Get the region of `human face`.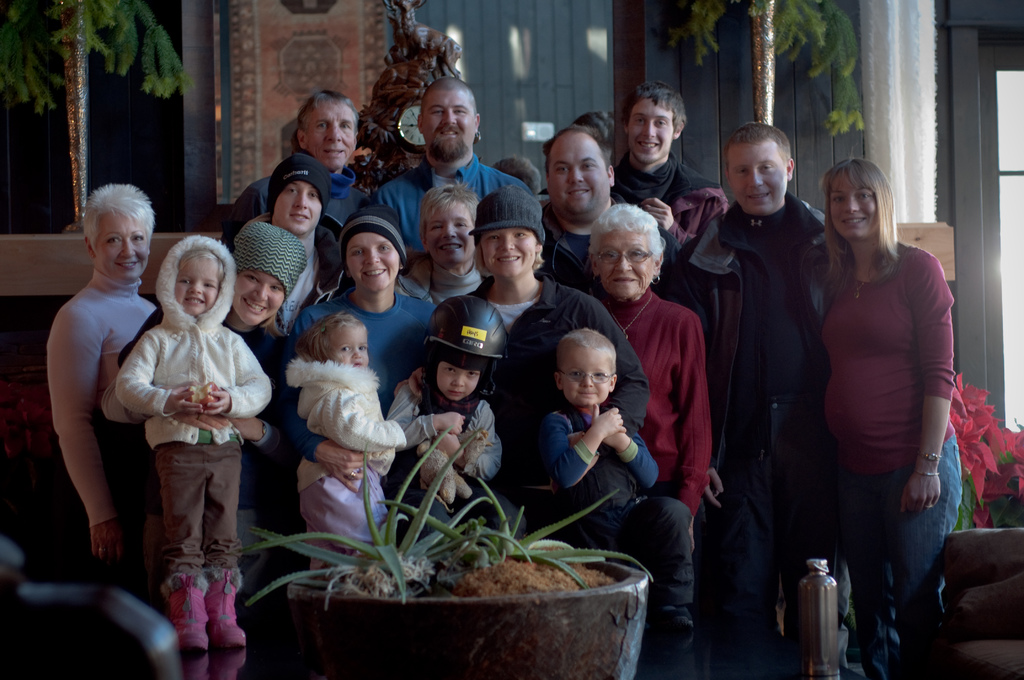
pyautogui.locateOnScreen(424, 92, 474, 158).
